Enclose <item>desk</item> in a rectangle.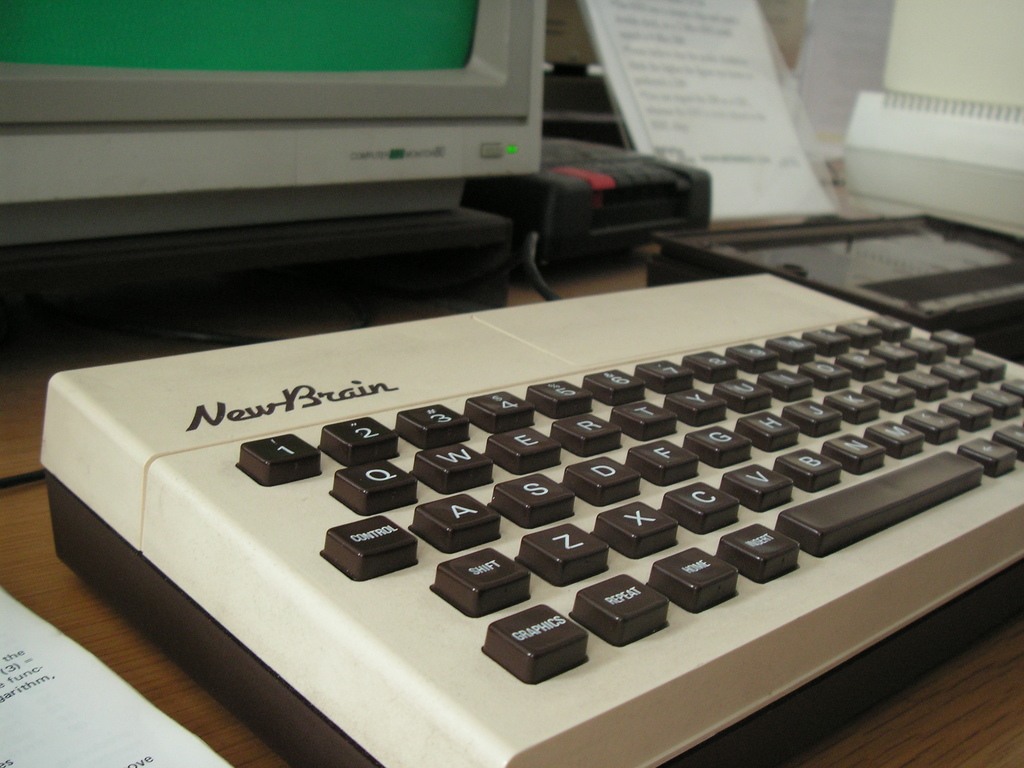
(0,223,1023,767).
